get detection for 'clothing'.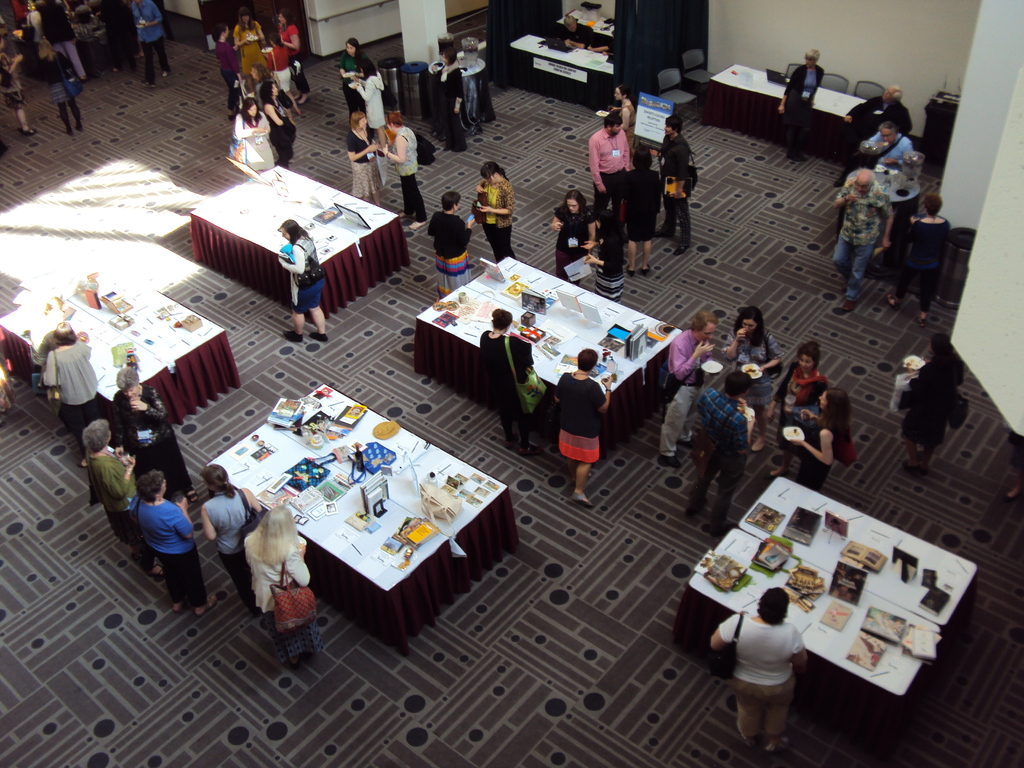
Detection: bbox=[198, 483, 250, 594].
